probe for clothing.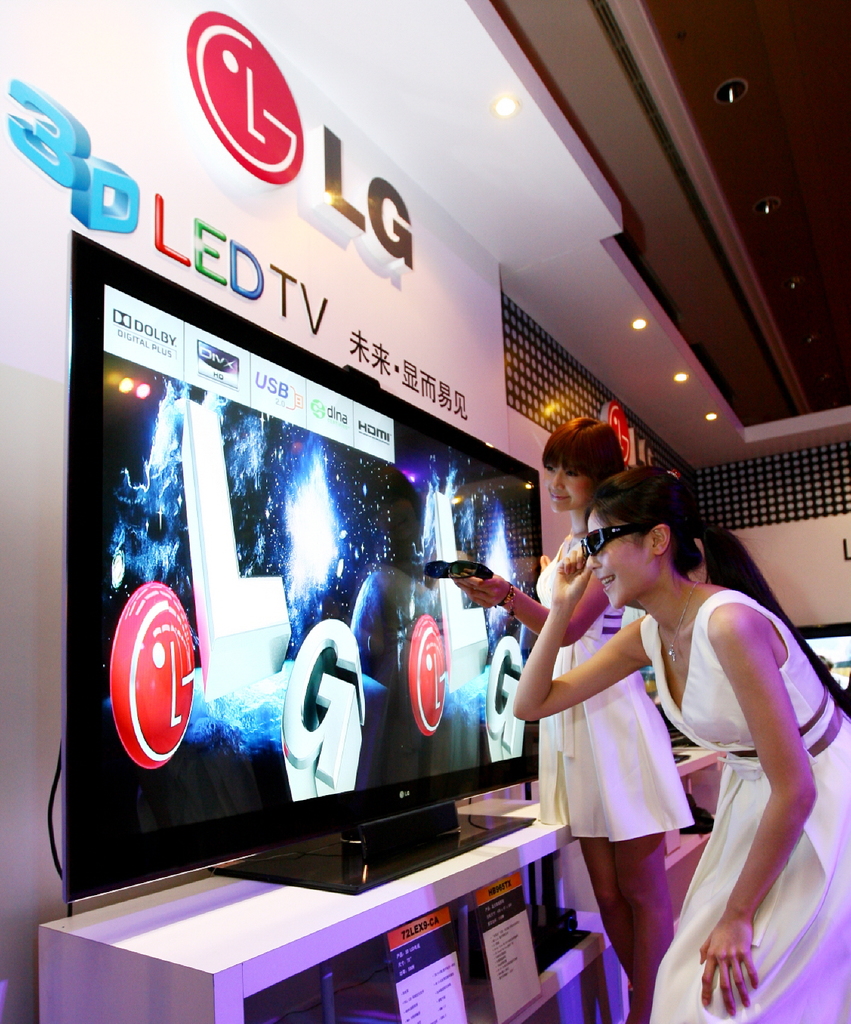
Probe result: <region>523, 547, 701, 841</region>.
